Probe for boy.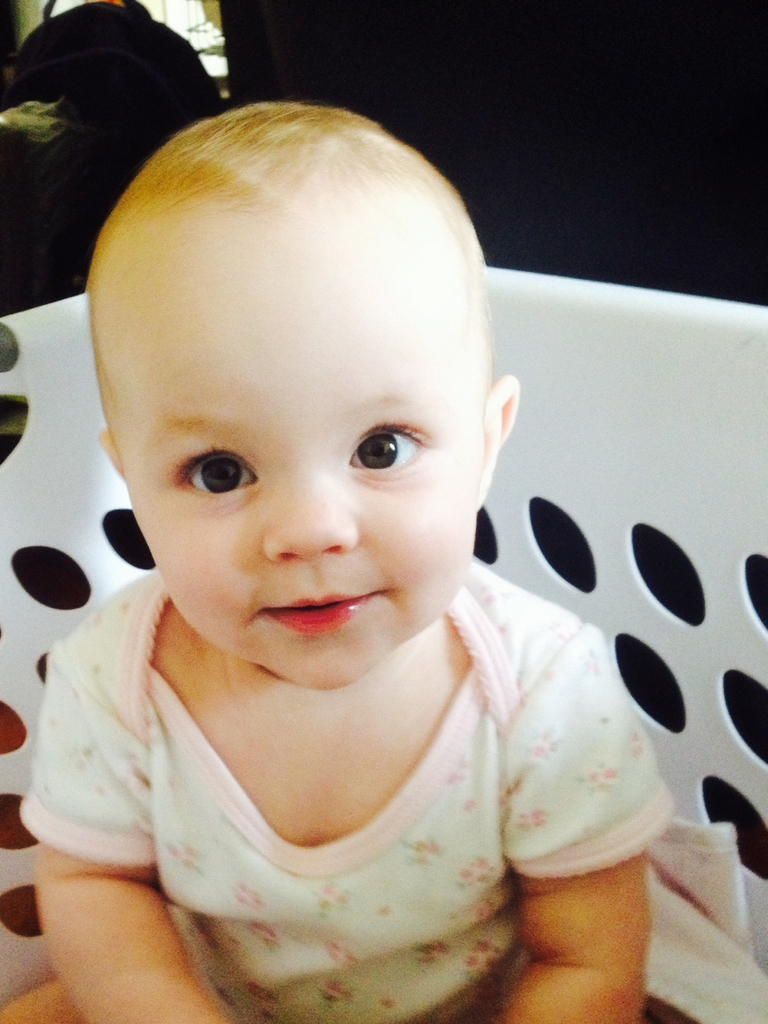
Probe result: region(22, 112, 668, 989).
